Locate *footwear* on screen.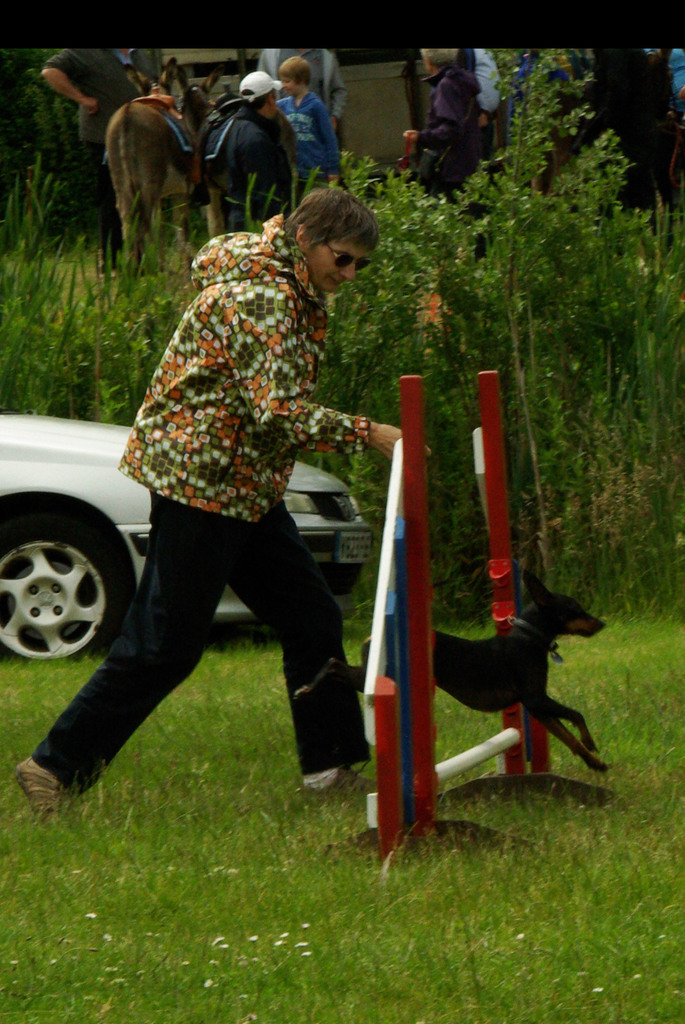
On screen at (left=10, top=733, right=95, bottom=803).
